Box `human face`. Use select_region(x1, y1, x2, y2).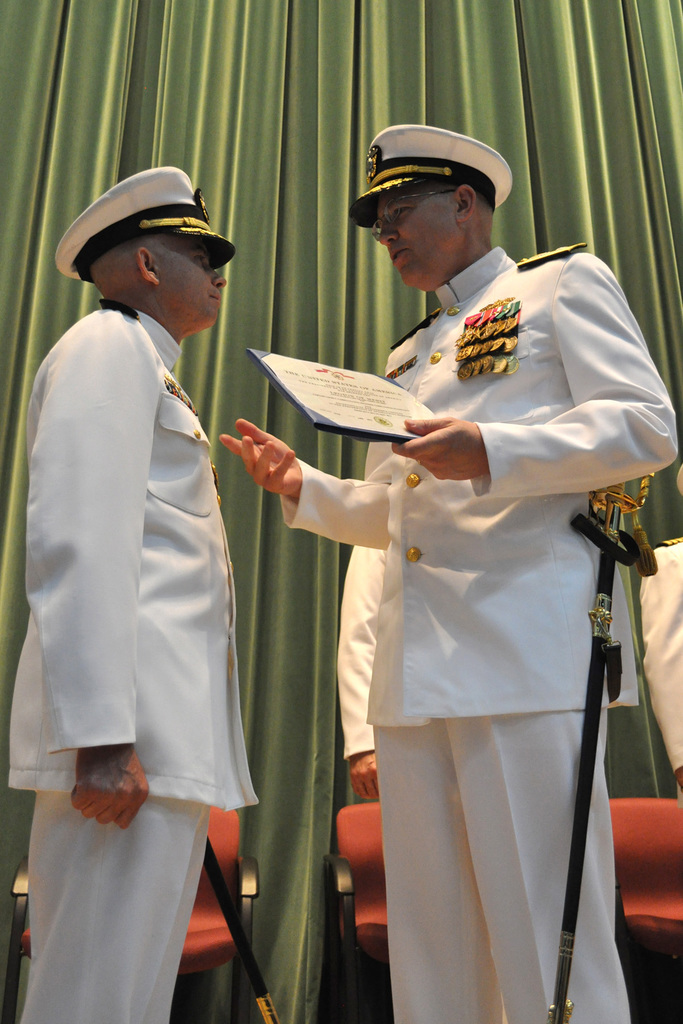
select_region(367, 180, 465, 298).
